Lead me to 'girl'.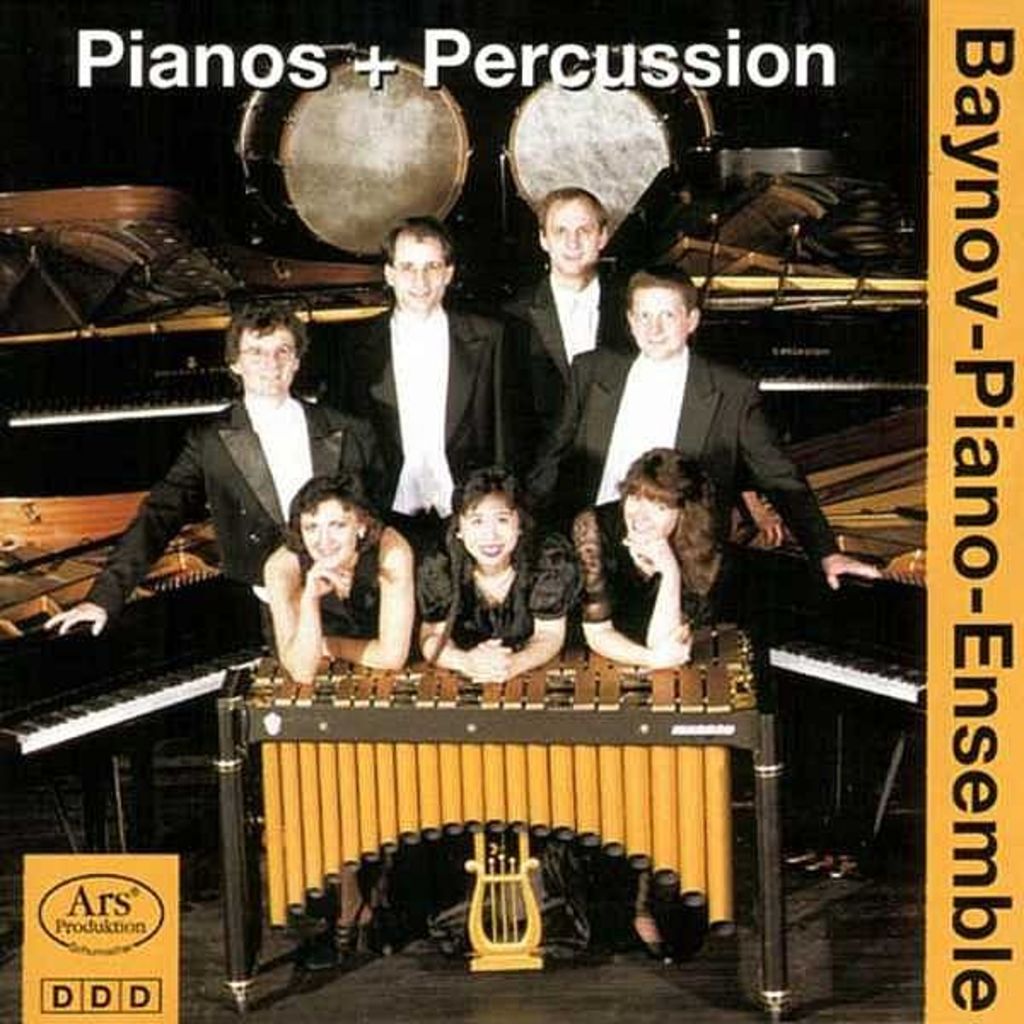
Lead to box=[573, 437, 729, 968].
